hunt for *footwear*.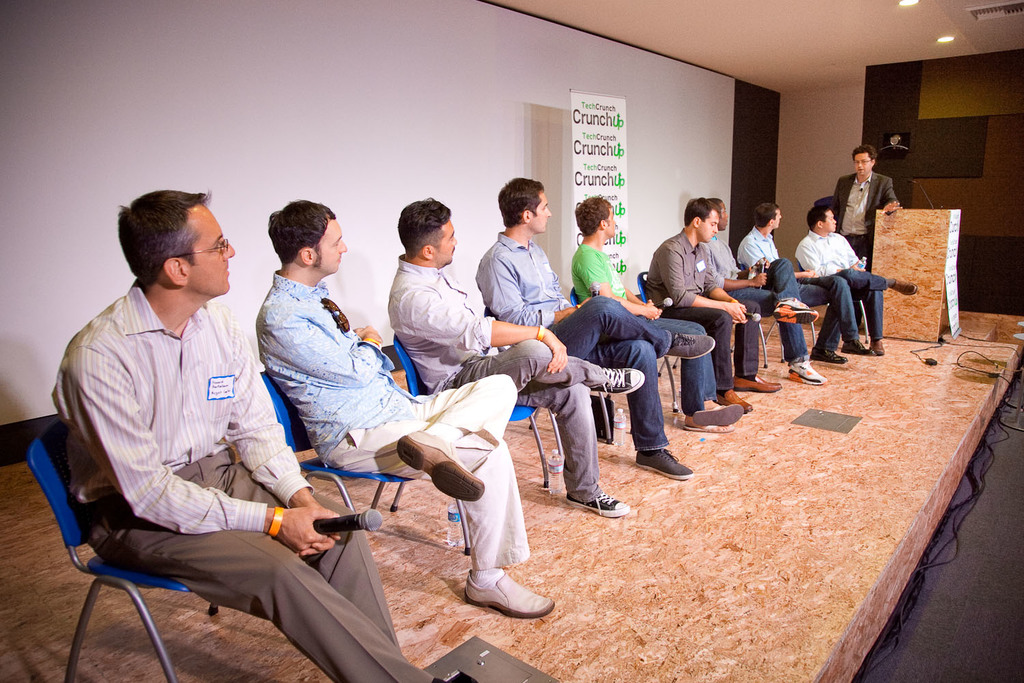
Hunted down at 715 389 752 413.
